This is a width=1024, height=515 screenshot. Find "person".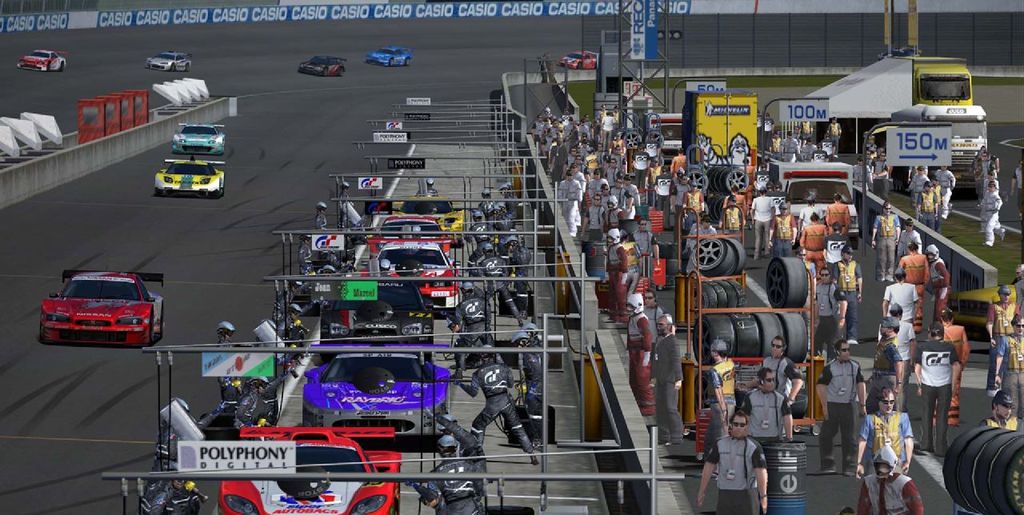
Bounding box: bbox=[979, 385, 1023, 436].
